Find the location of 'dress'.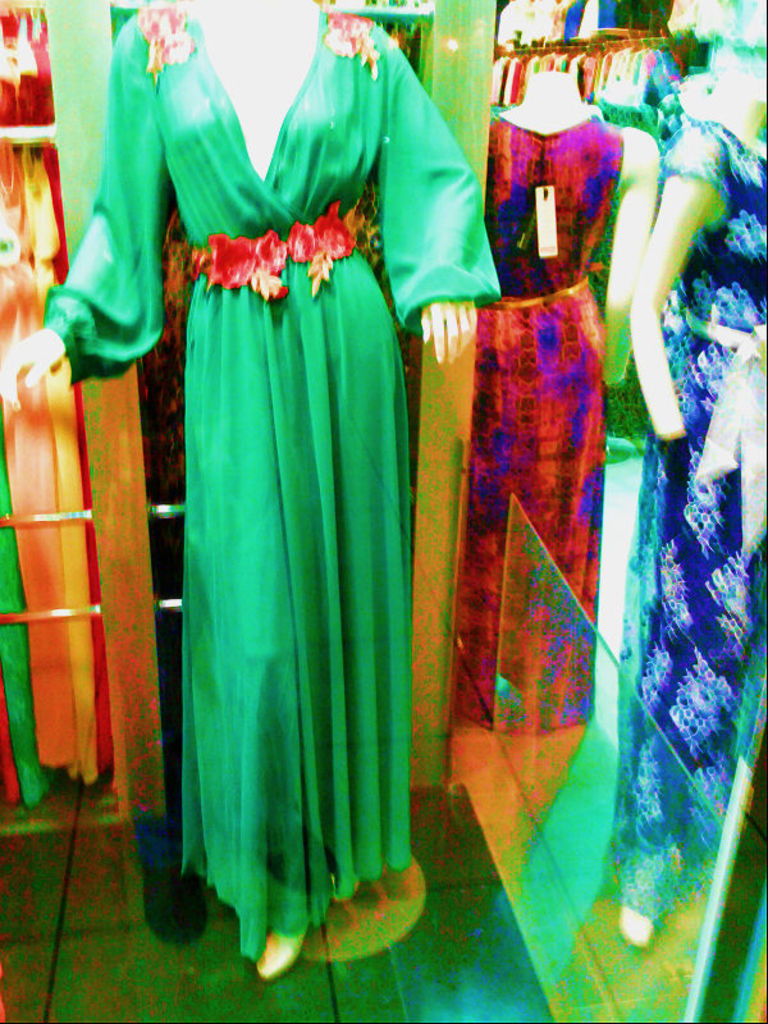
Location: 609, 116, 767, 913.
